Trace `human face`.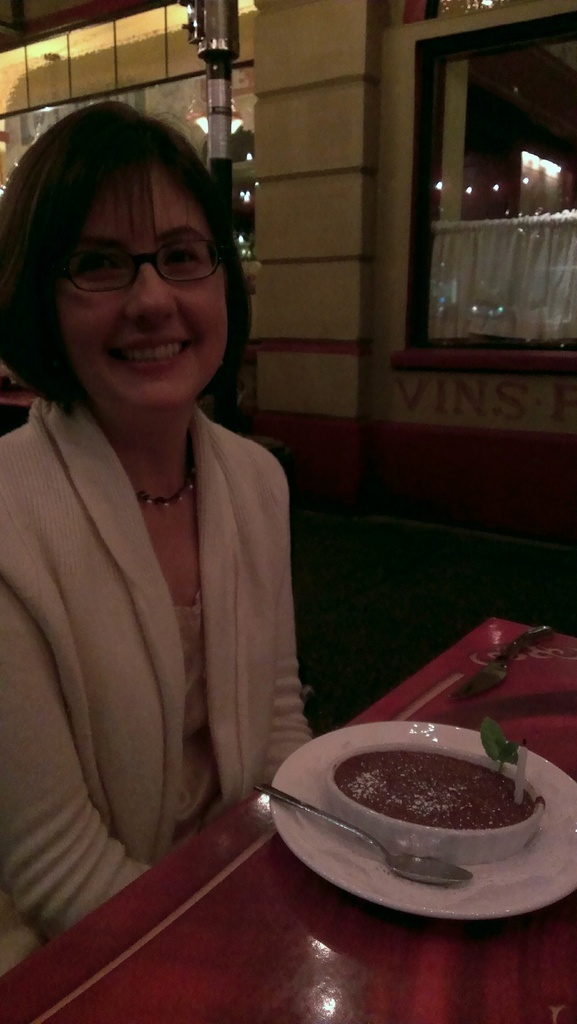
Traced to (49,154,228,404).
